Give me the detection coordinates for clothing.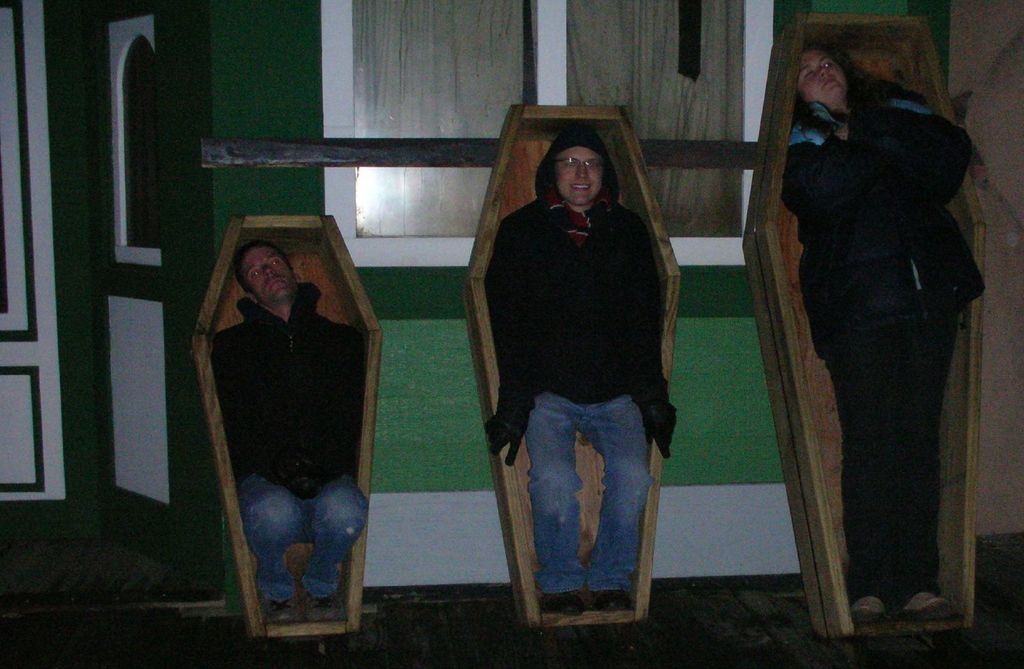
<box>781,66,984,602</box>.
